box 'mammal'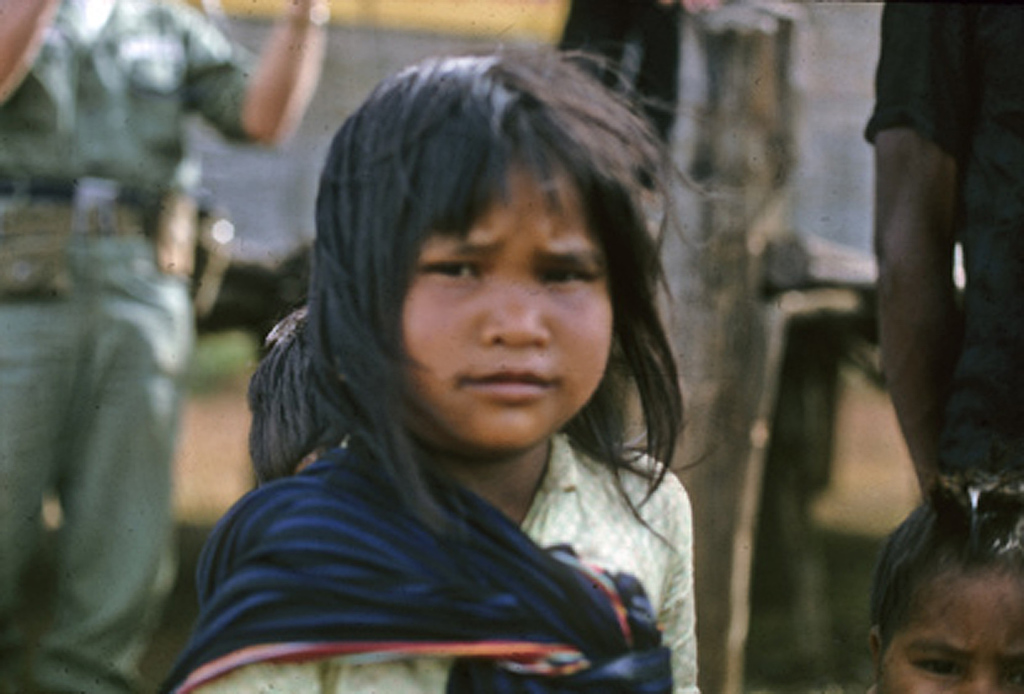
(left=867, top=465, right=1020, bottom=693)
